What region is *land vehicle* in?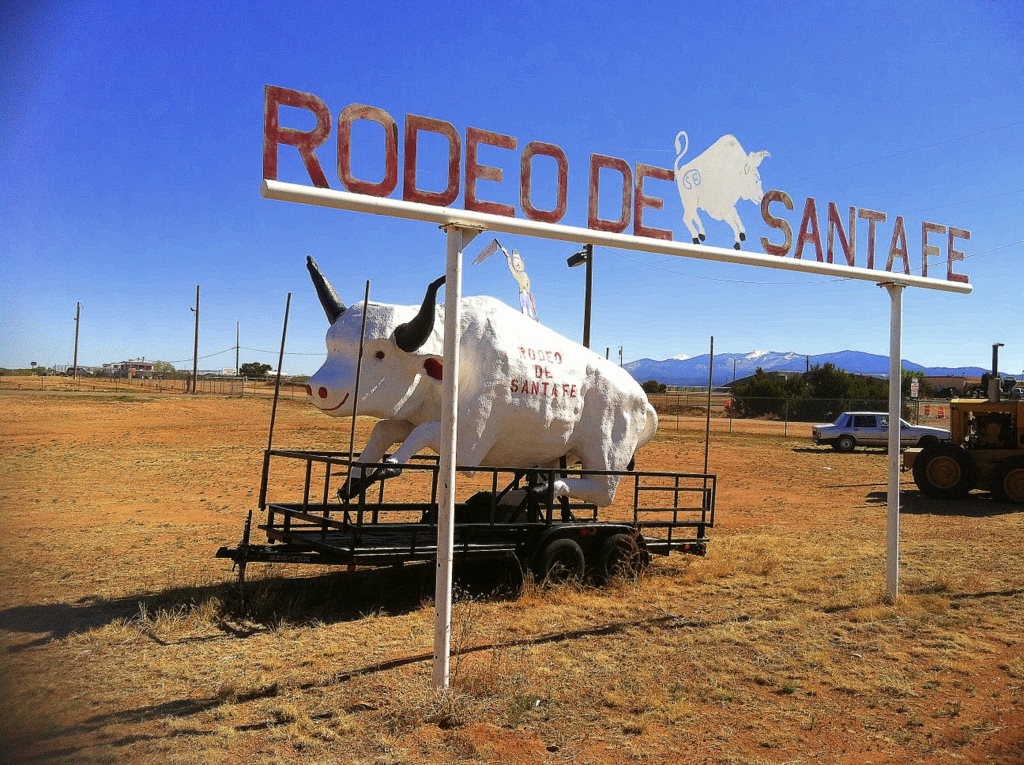
bbox=[906, 378, 1018, 501].
